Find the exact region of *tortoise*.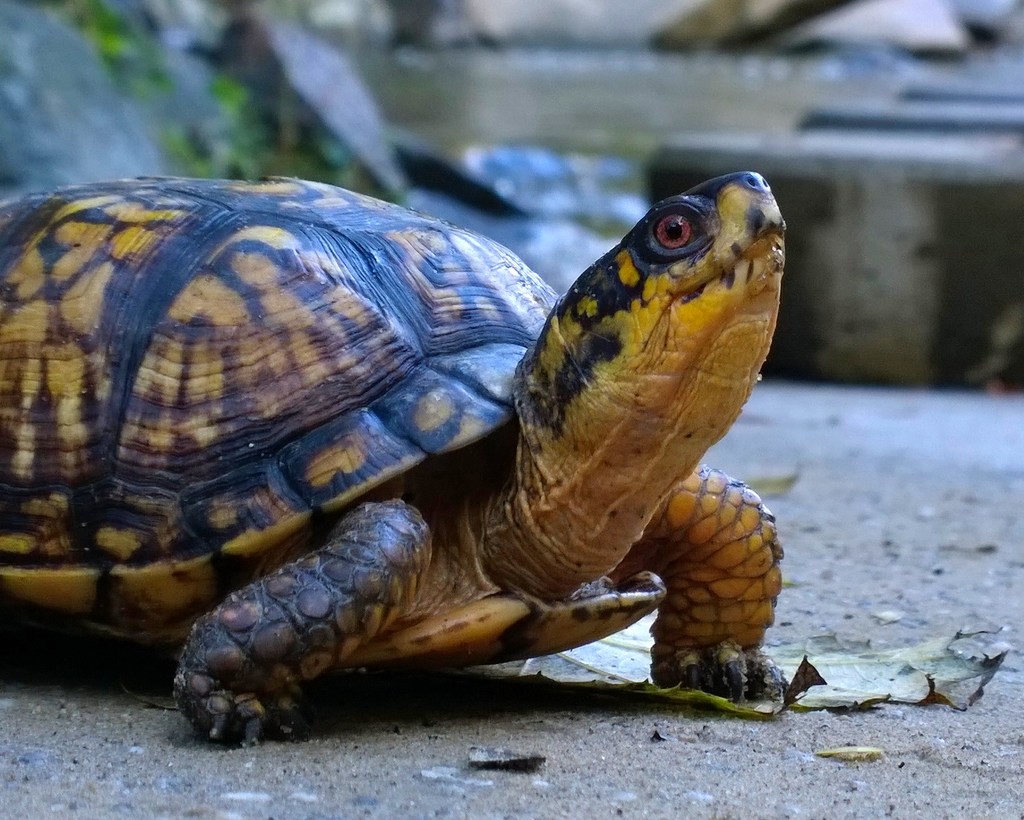
Exact region: crop(0, 170, 789, 748).
